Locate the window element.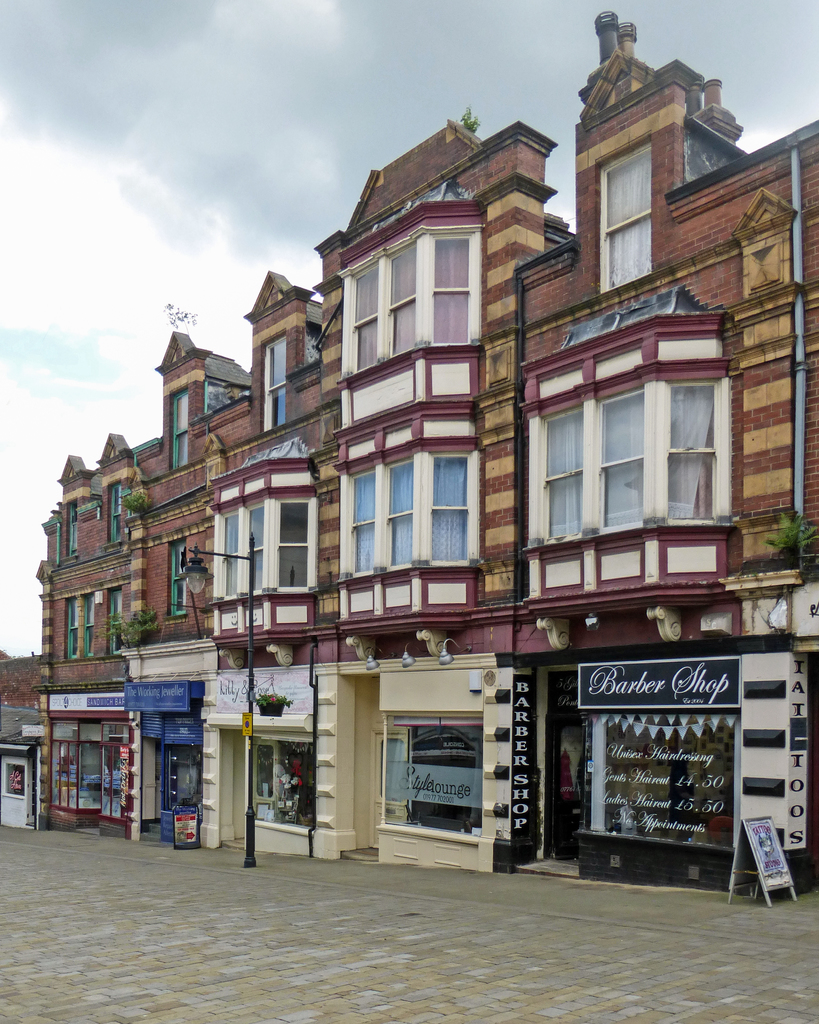
Element bbox: region(67, 598, 77, 659).
